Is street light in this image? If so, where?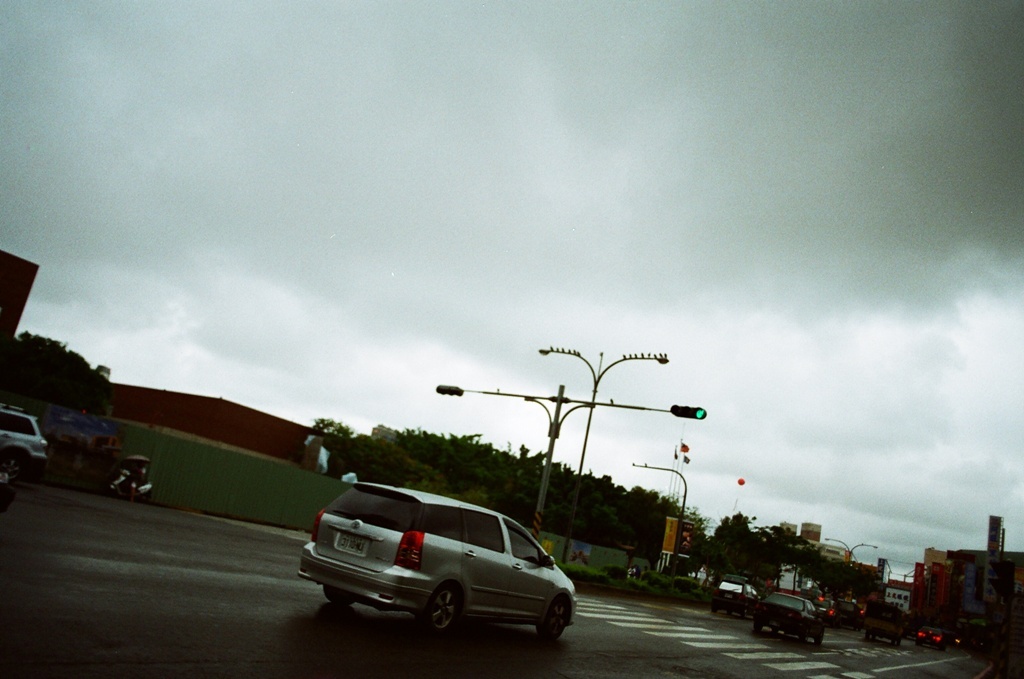
Yes, at {"x1": 369, "y1": 337, "x2": 720, "y2": 583}.
